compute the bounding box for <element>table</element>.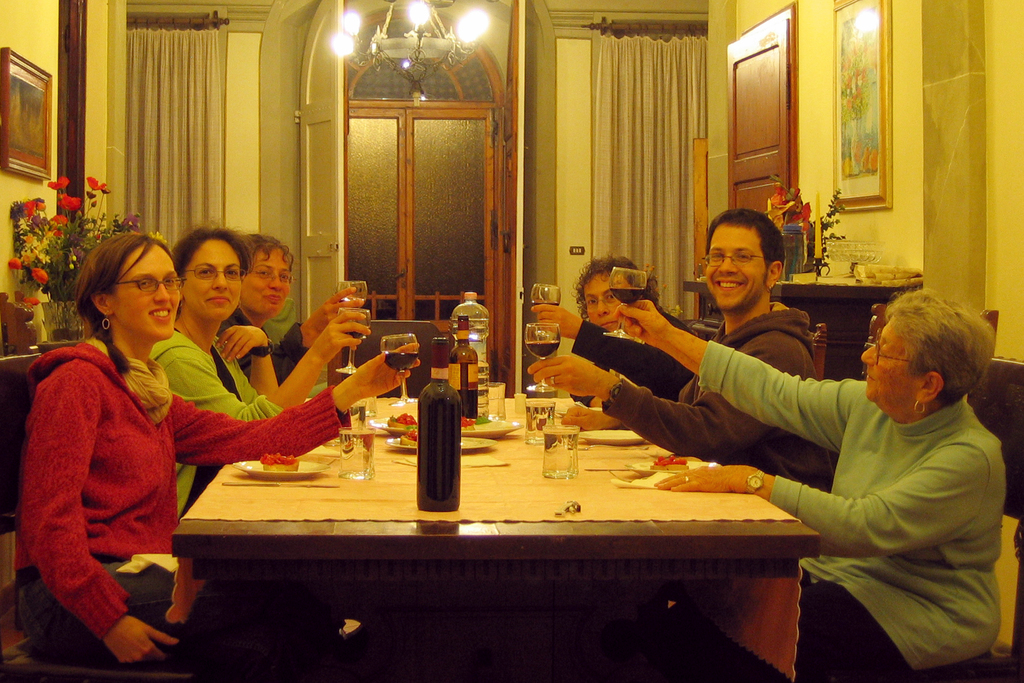
<box>193,395,816,677</box>.
